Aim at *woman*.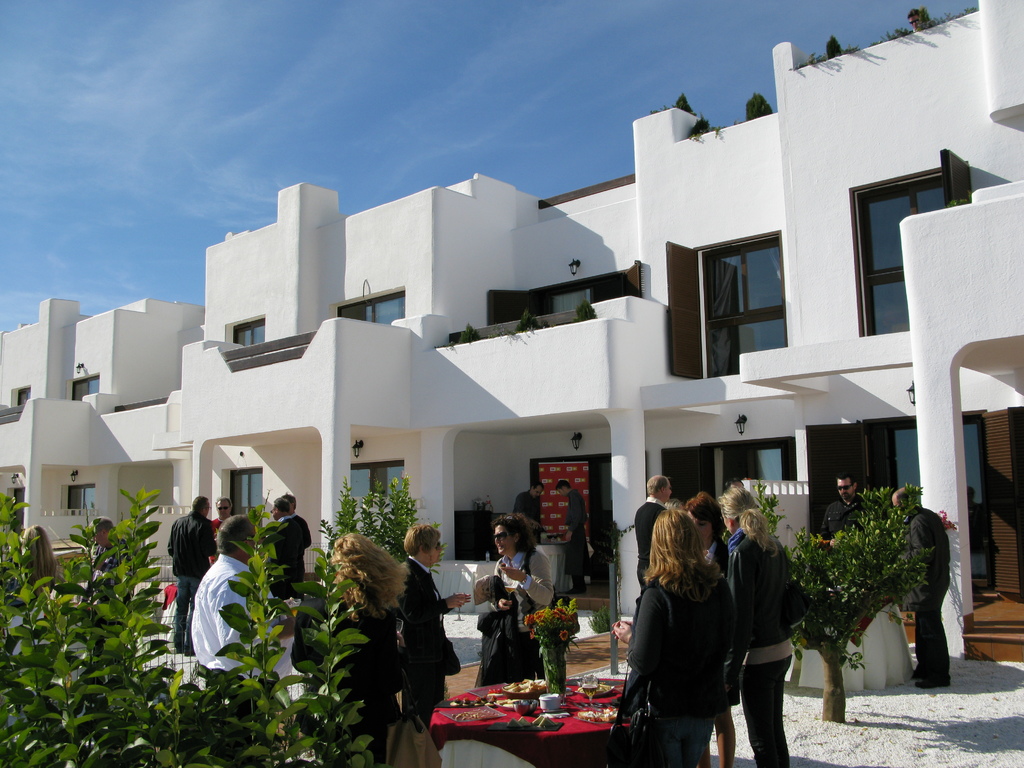
Aimed at BBox(723, 484, 803, 767).
